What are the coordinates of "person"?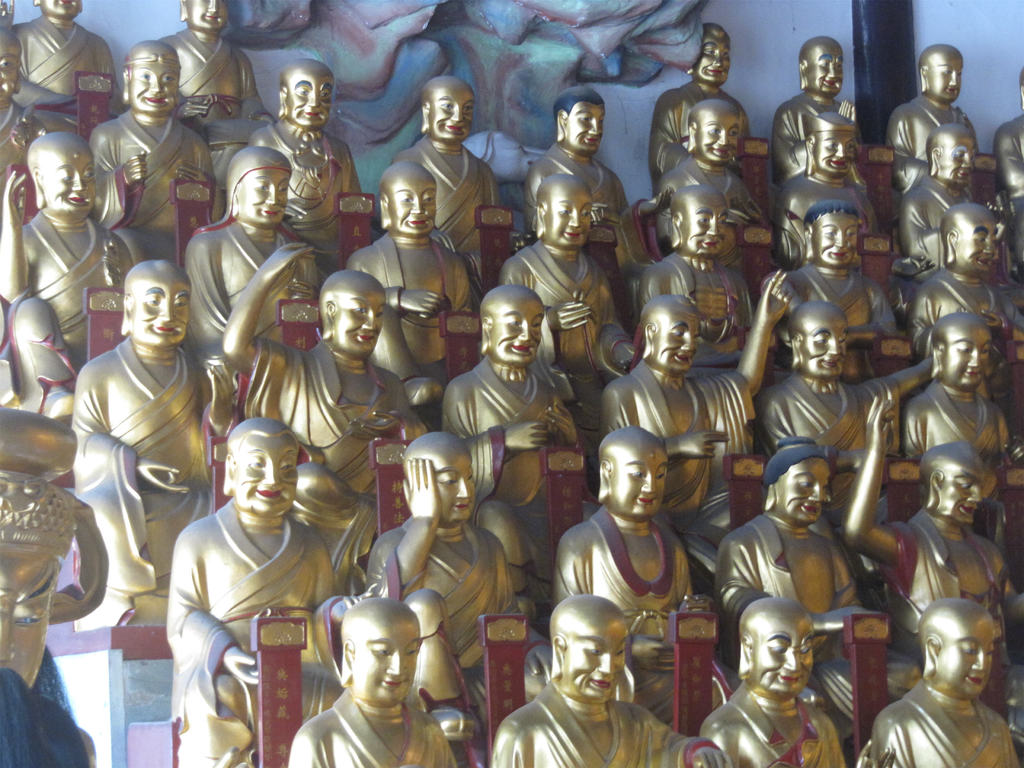
locate(217, 241, 412, 526).
